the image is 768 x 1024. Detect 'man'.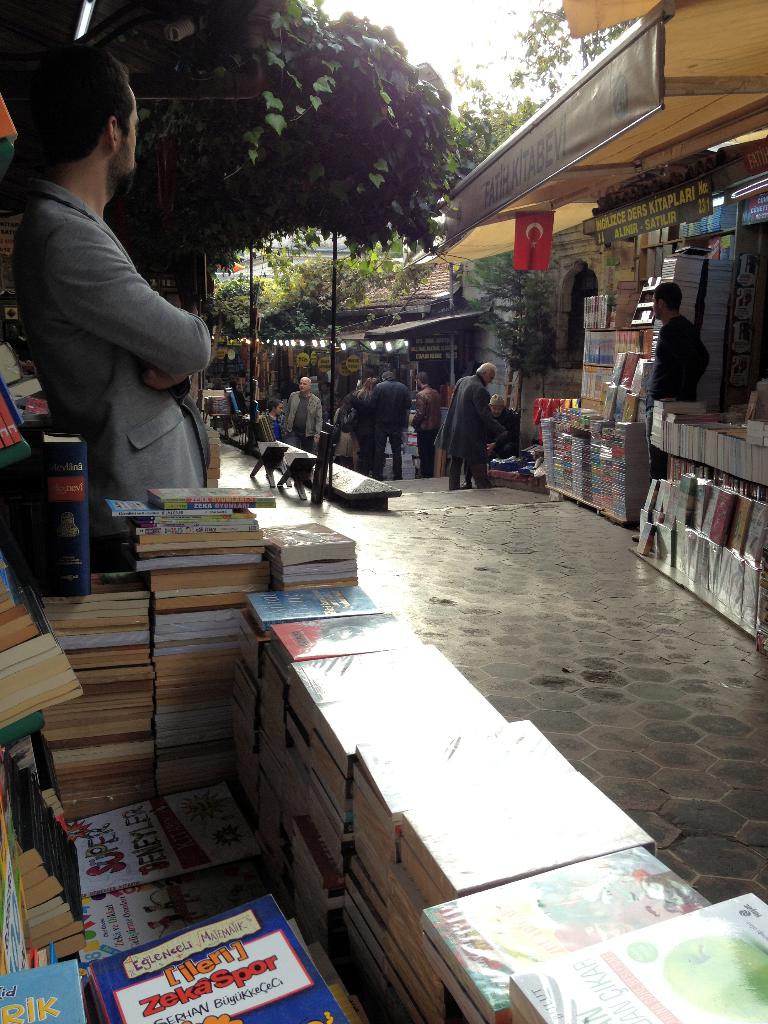
Detection: {"x1": 8, "y1": 47, "x2": 239, "y2": 543}.
